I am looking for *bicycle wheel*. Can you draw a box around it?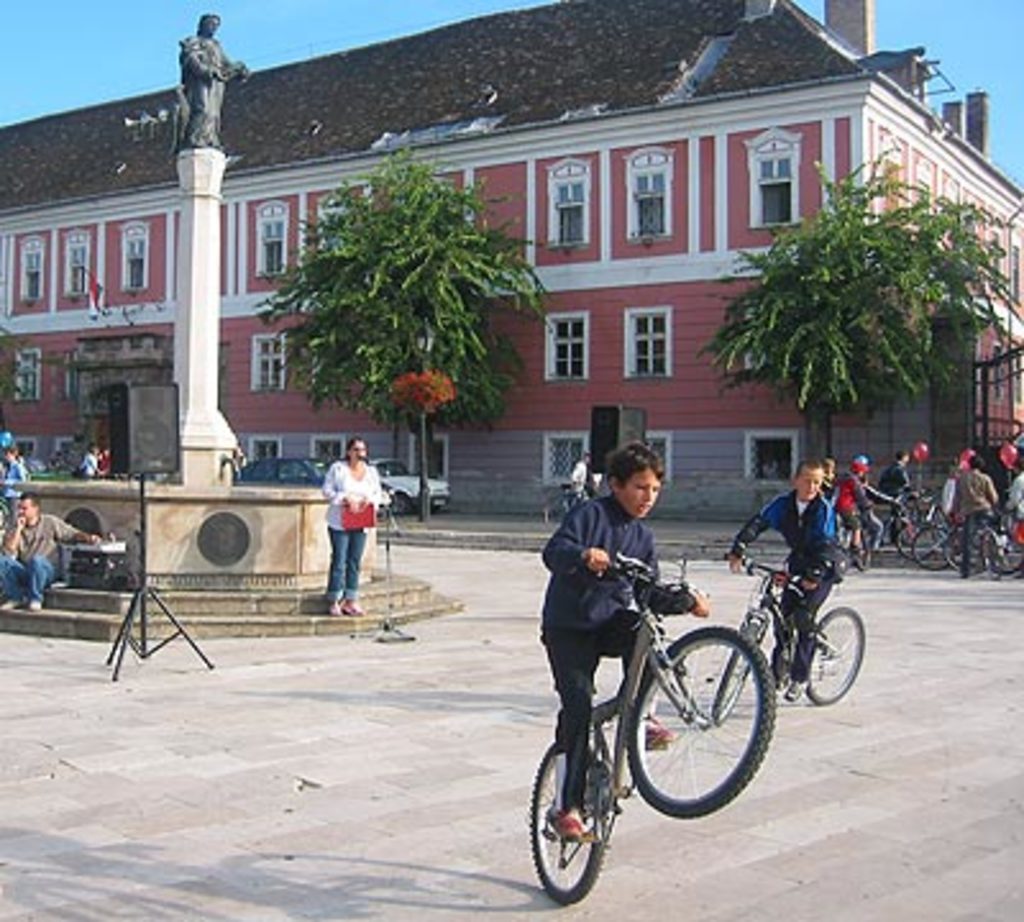
Sure, the bounding box is select_region(911, 522, 957, 569).
